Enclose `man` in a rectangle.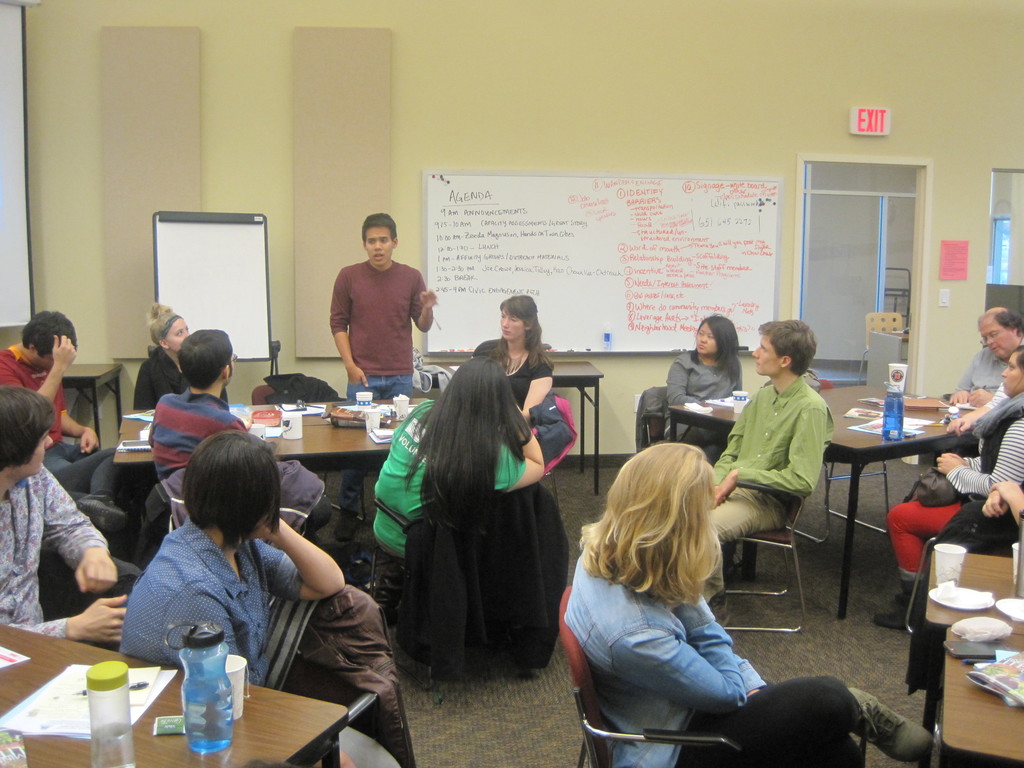
(x1=149, y1=329, x2=247, y2=479).
